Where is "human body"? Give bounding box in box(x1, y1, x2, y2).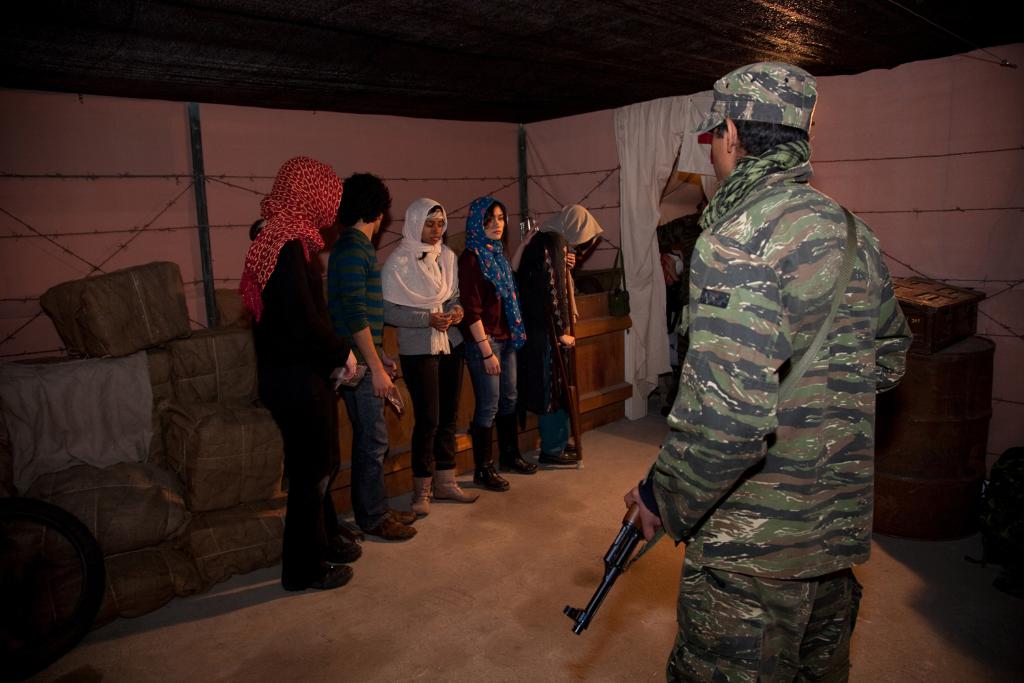
box(321, 228, 420, 542).
